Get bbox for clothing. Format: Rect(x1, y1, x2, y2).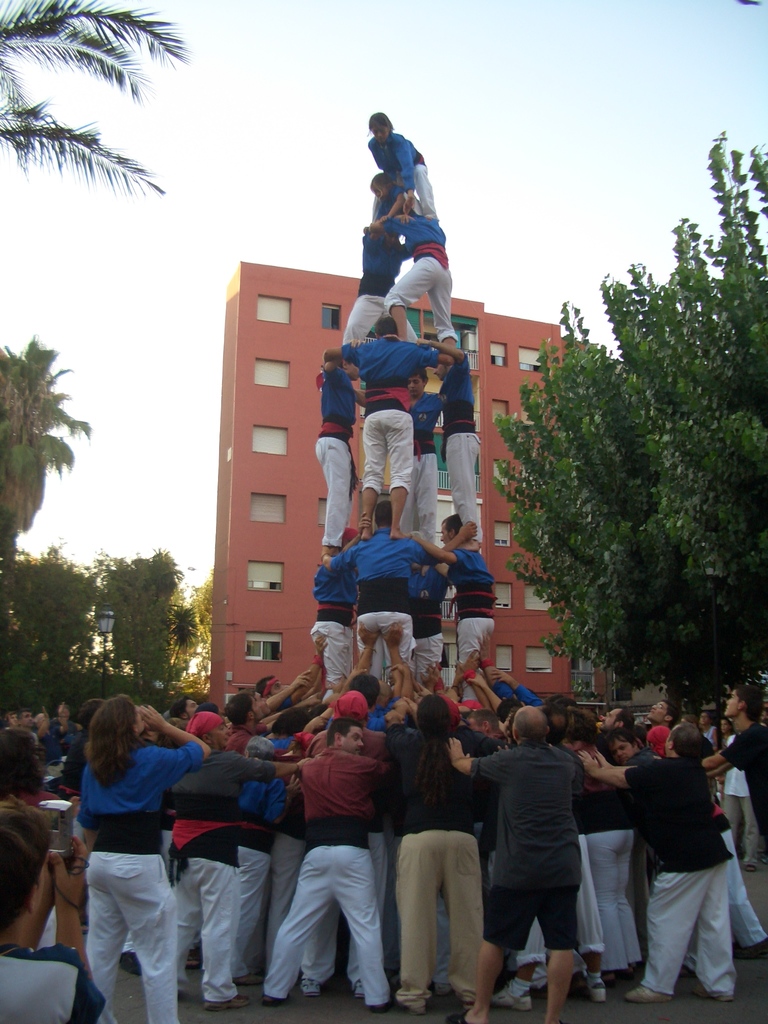
Rect(387, 707, 487, 1017).
